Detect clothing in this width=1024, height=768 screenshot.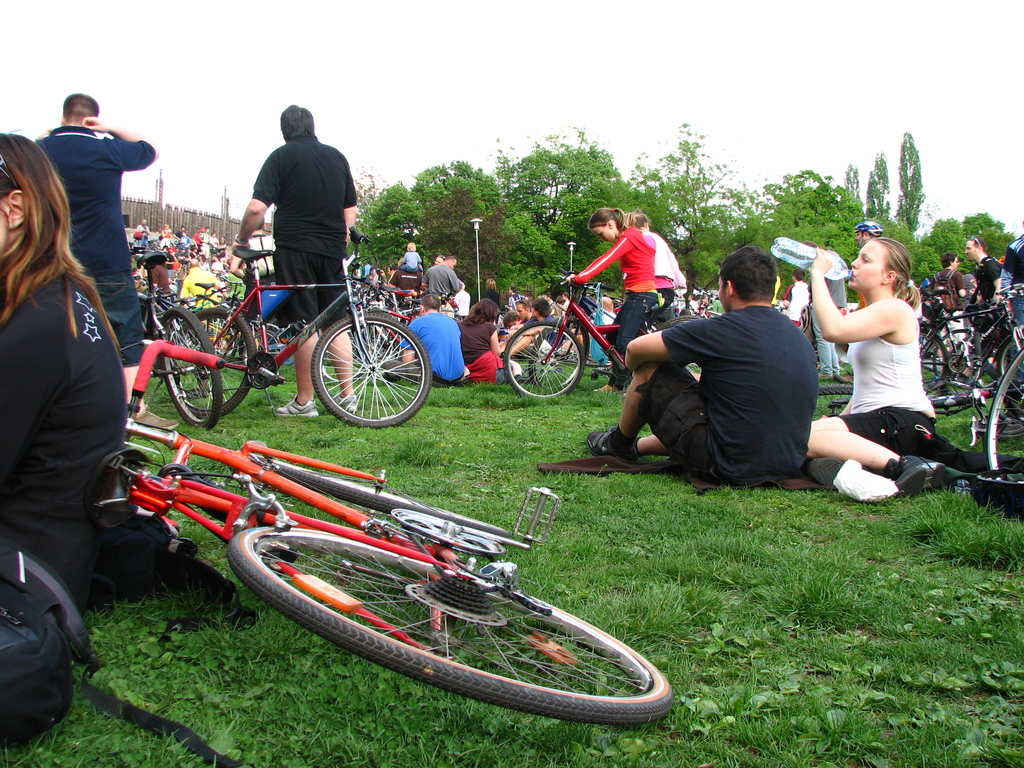
Detection: l=176, t=267, r=227, b=318.
